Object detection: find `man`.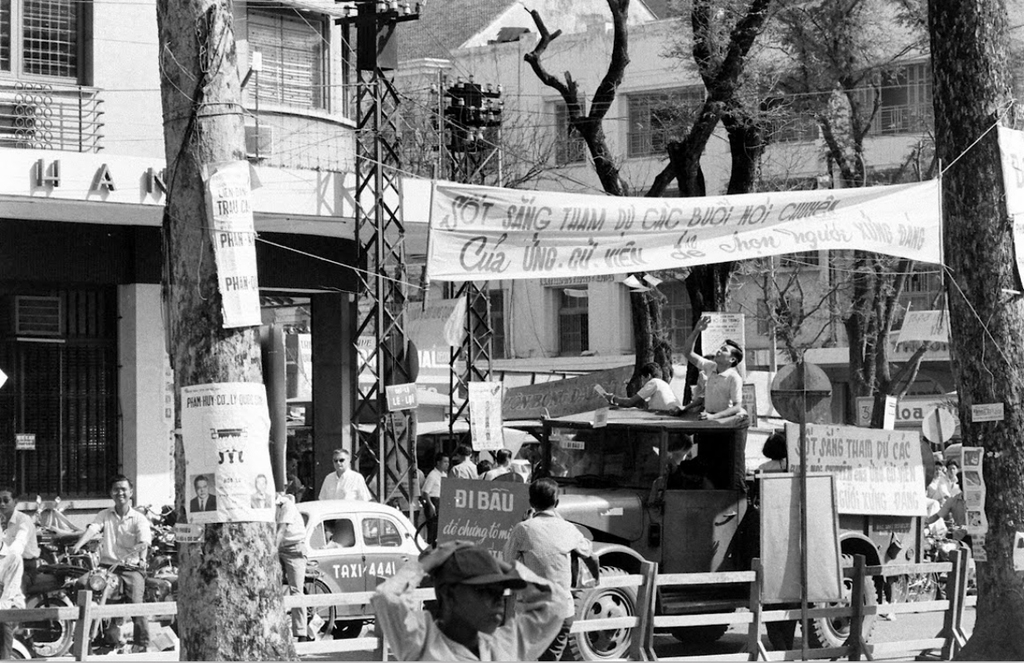
locate(933, 457, 959, 500).
